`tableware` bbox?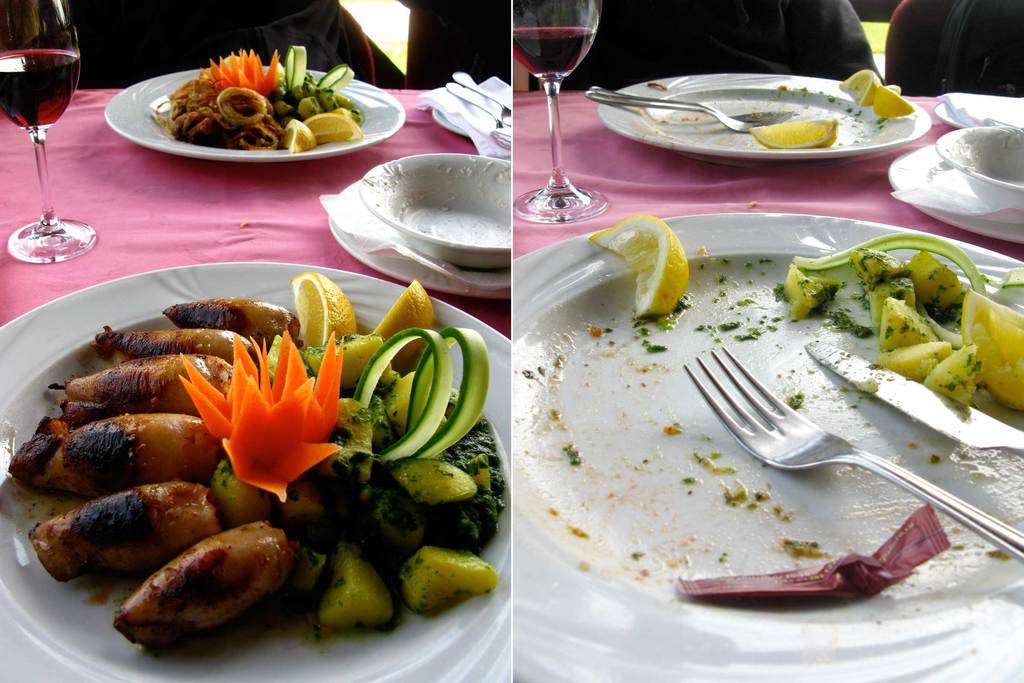
crop(884, 122, 1023, 241)
